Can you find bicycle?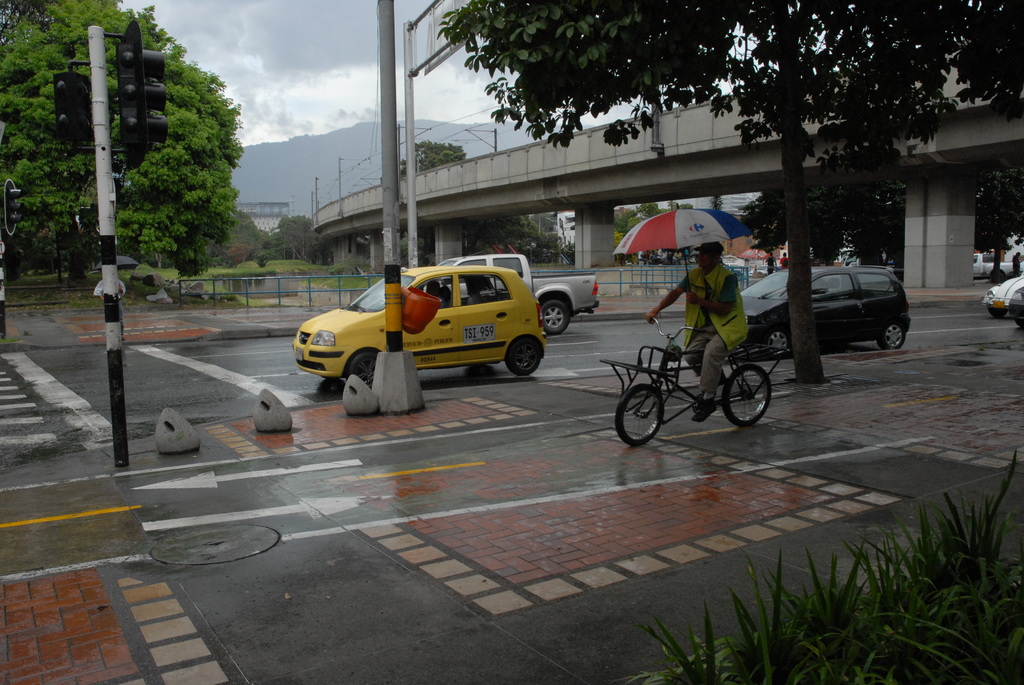
Yes, bounding box: box=[613, 304, 783, 440].
